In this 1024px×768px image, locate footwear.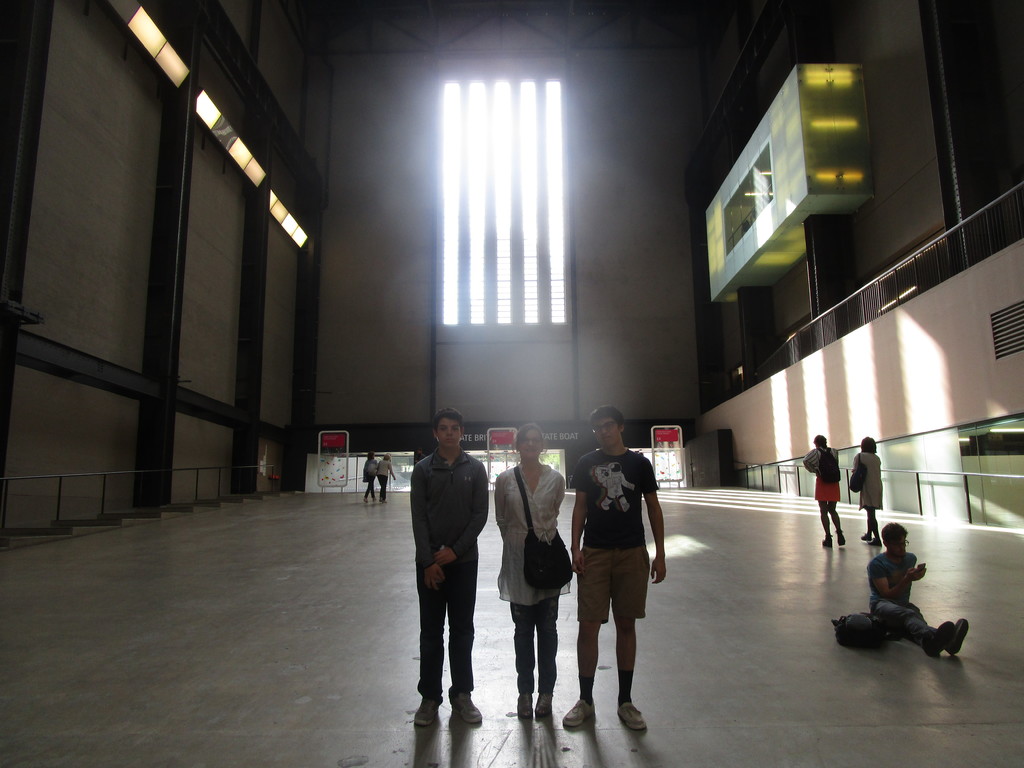
Bounding box: rect(868, 538, 882, 547).
